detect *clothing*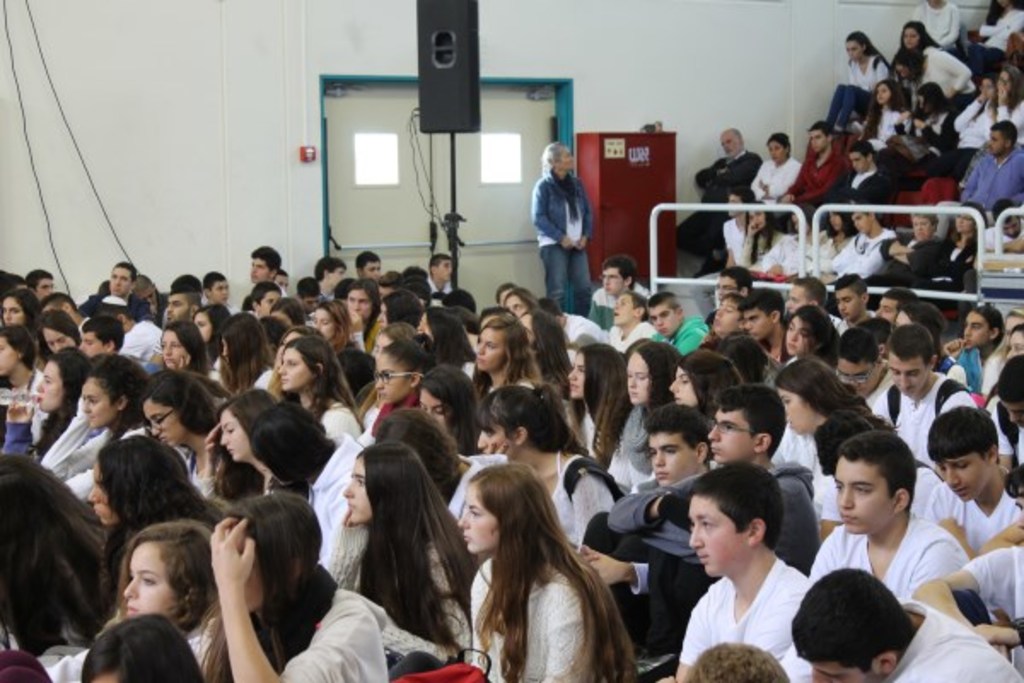
(908, 222, 980, 309)
